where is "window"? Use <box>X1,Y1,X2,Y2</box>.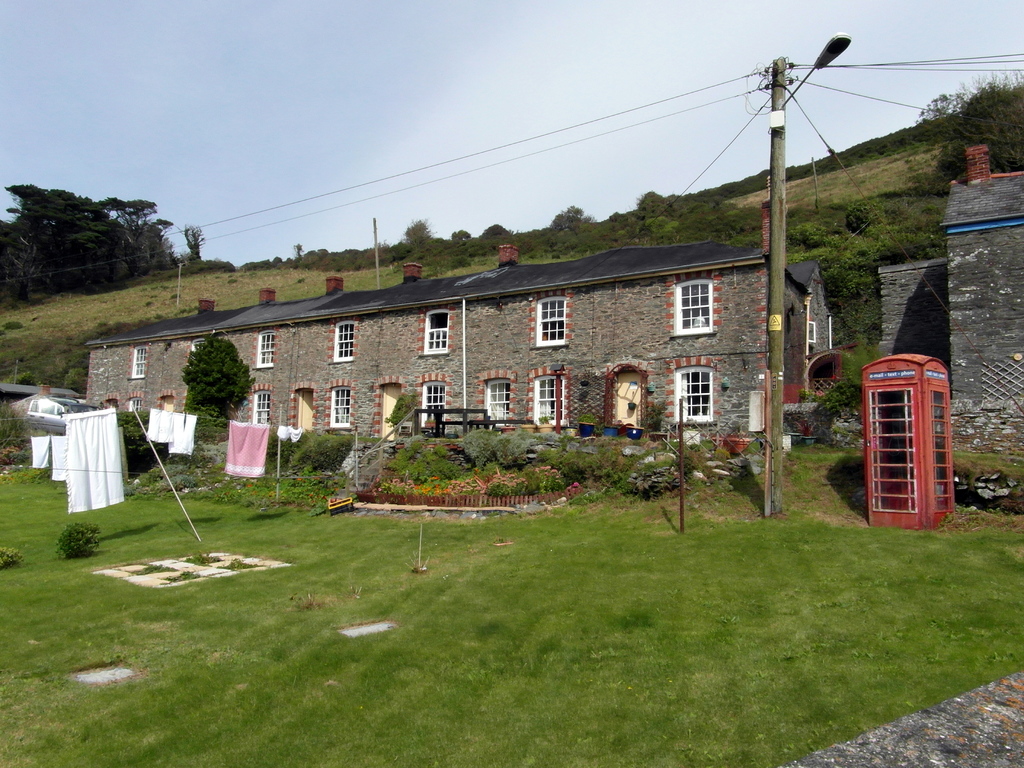
<box>332,321,357,356</box>.
